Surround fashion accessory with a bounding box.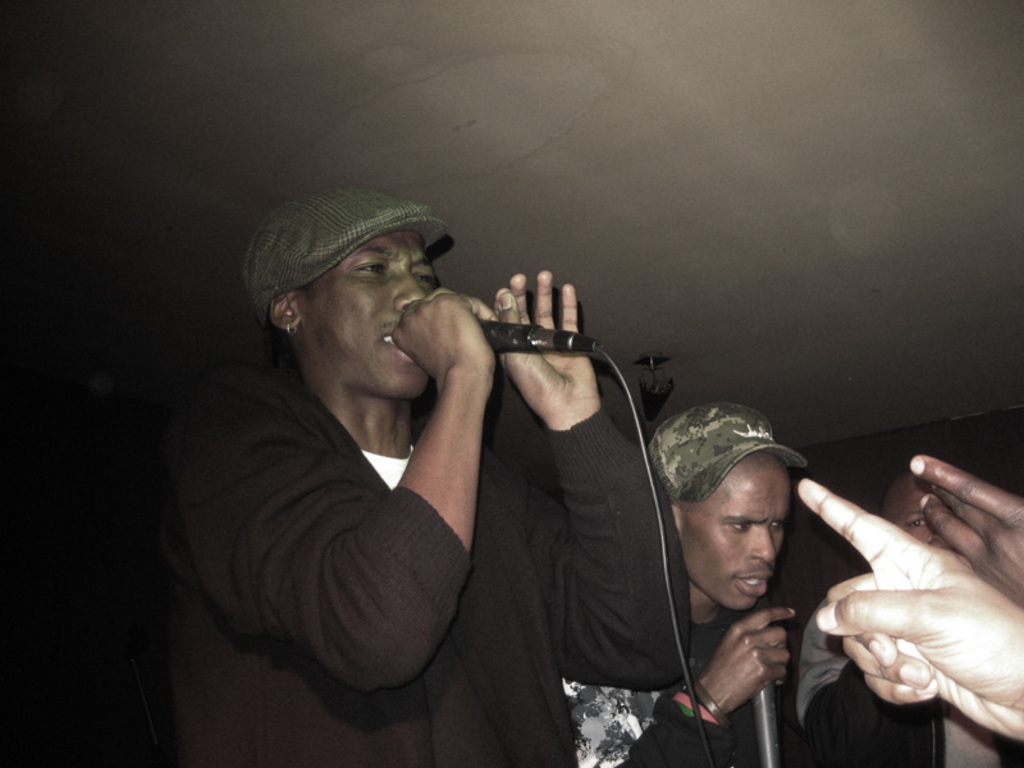
box=[675, 682, 726, 727].
